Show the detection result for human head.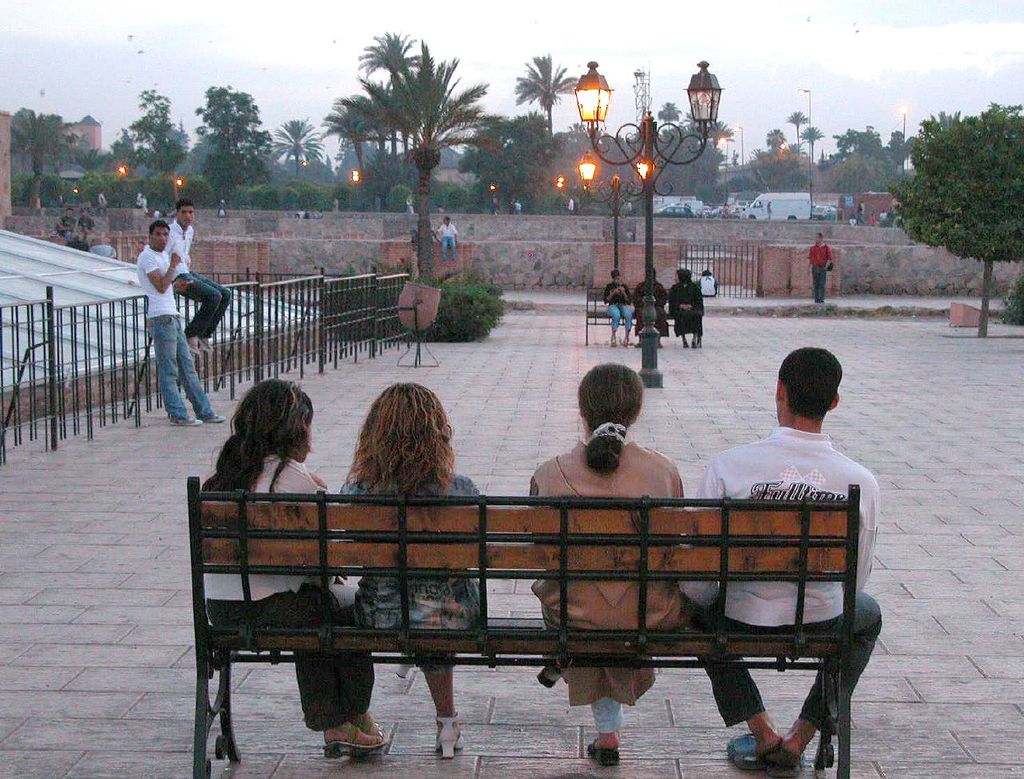
crop(675, 266, 693, 282).
